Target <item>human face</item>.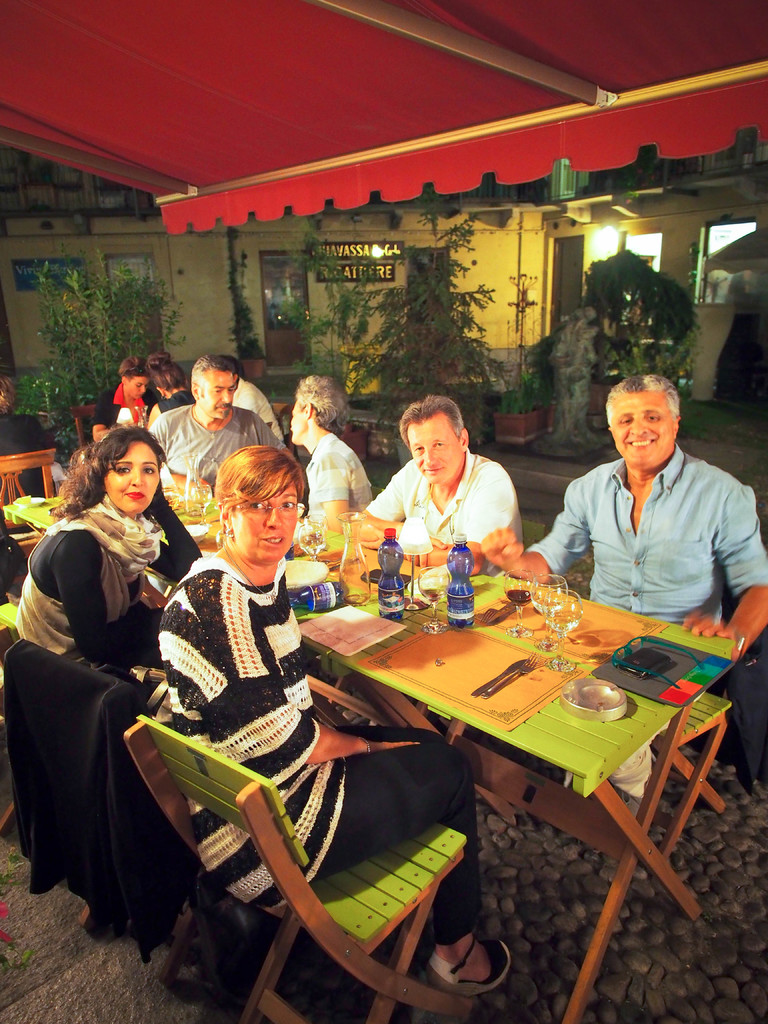
Target region: 235 487 298 562.
